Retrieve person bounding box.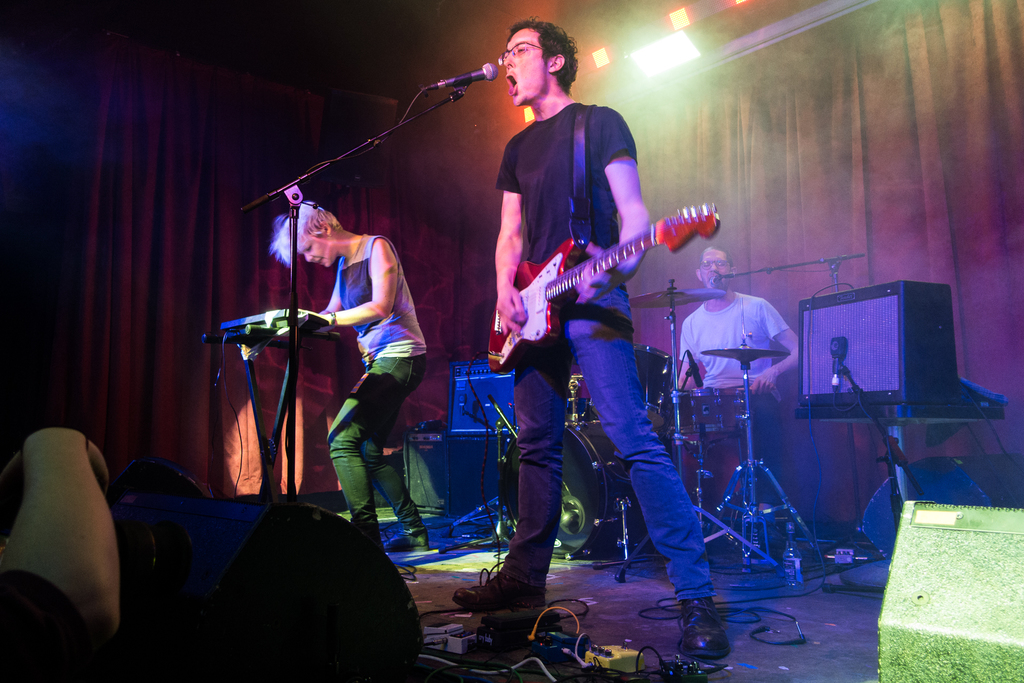
Bounding box: (479, 40, 701, 600).
